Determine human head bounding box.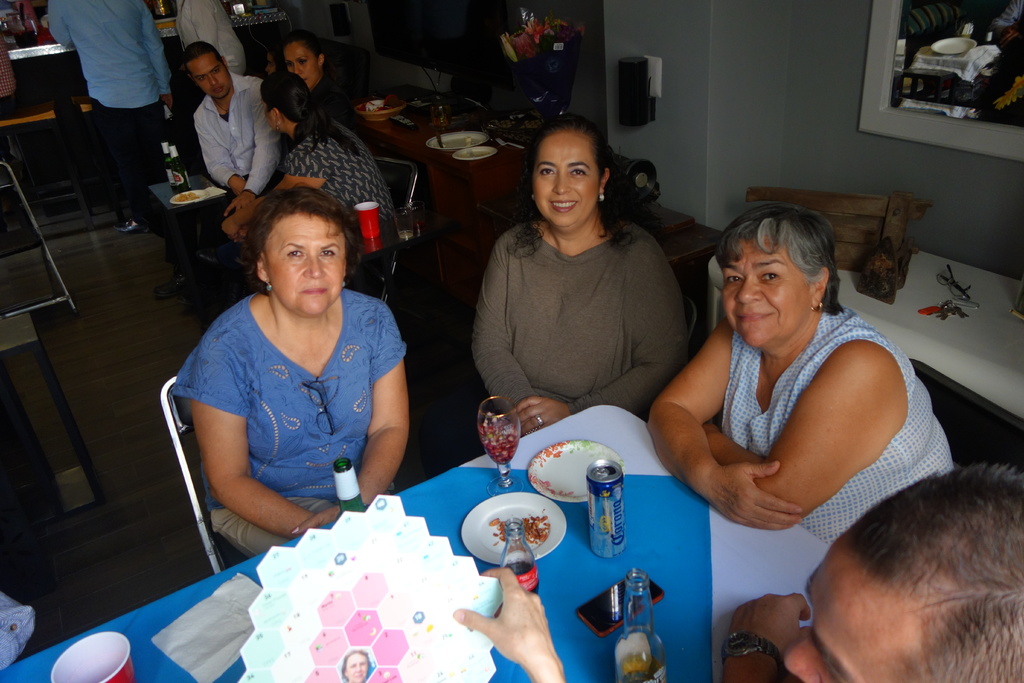
Determined: pyautogui.locateOnScreen(791, 474, 1023, 675).
